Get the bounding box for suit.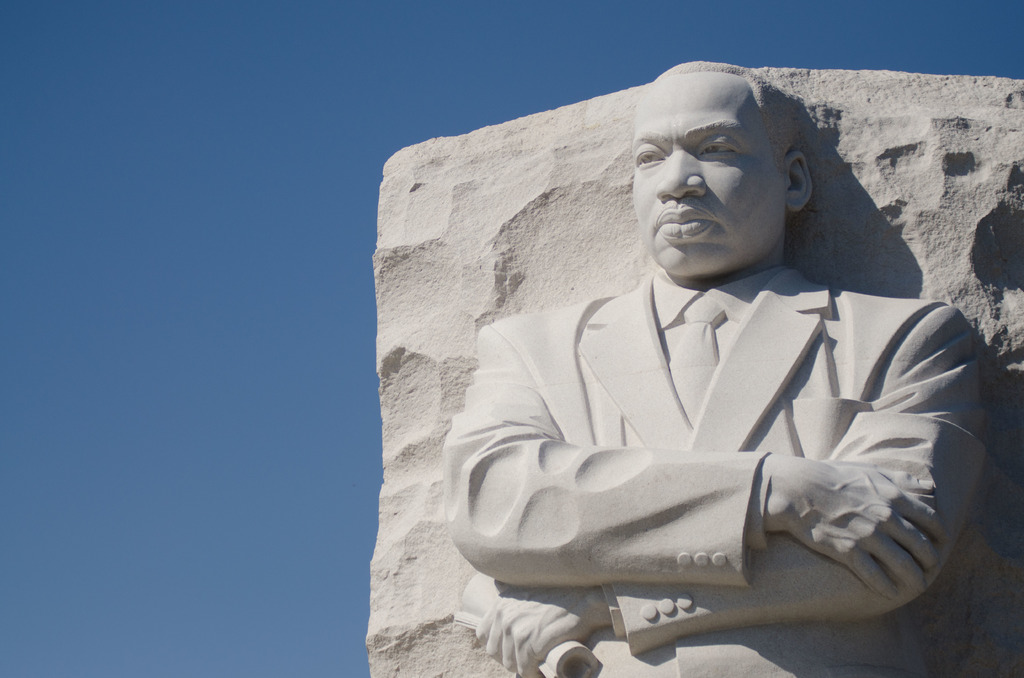
box=[435, 207, 964, 626].
